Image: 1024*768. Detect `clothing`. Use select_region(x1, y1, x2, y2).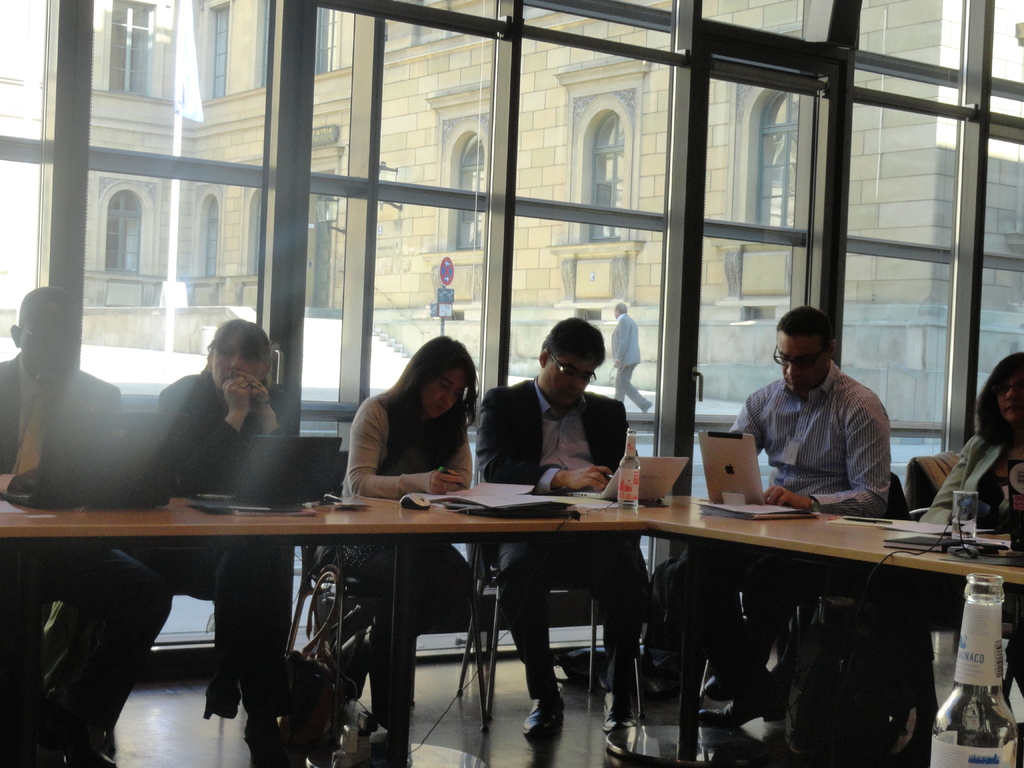
select_region(900, 427, 1023, 694).
